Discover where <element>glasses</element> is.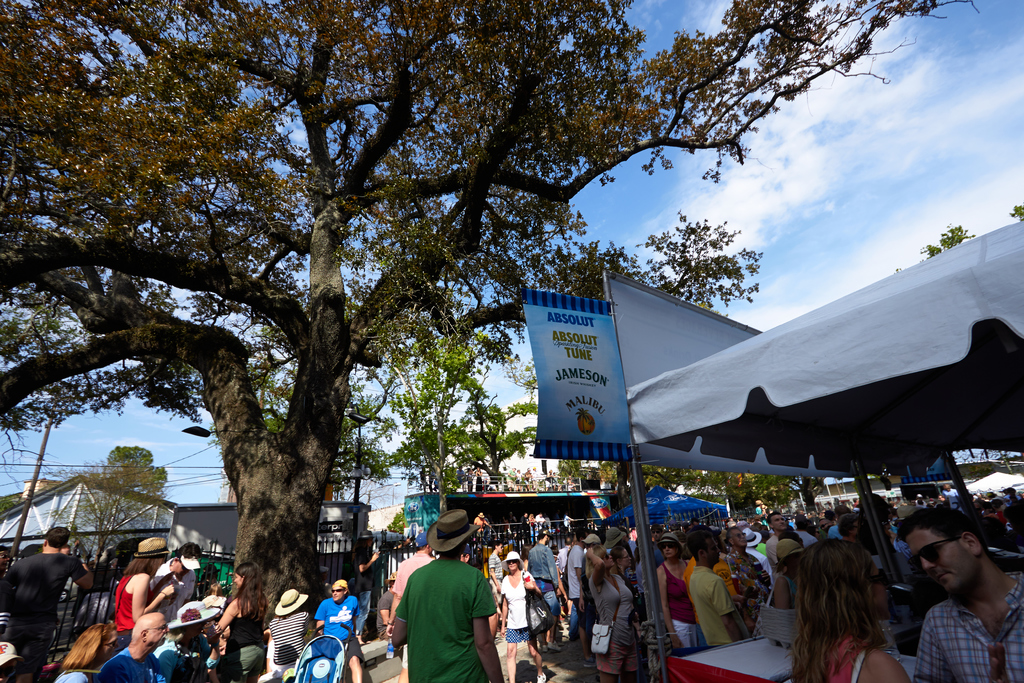
Discovered at {"left": 732, "top": 531, "right": 748, "bottom": 541}.
